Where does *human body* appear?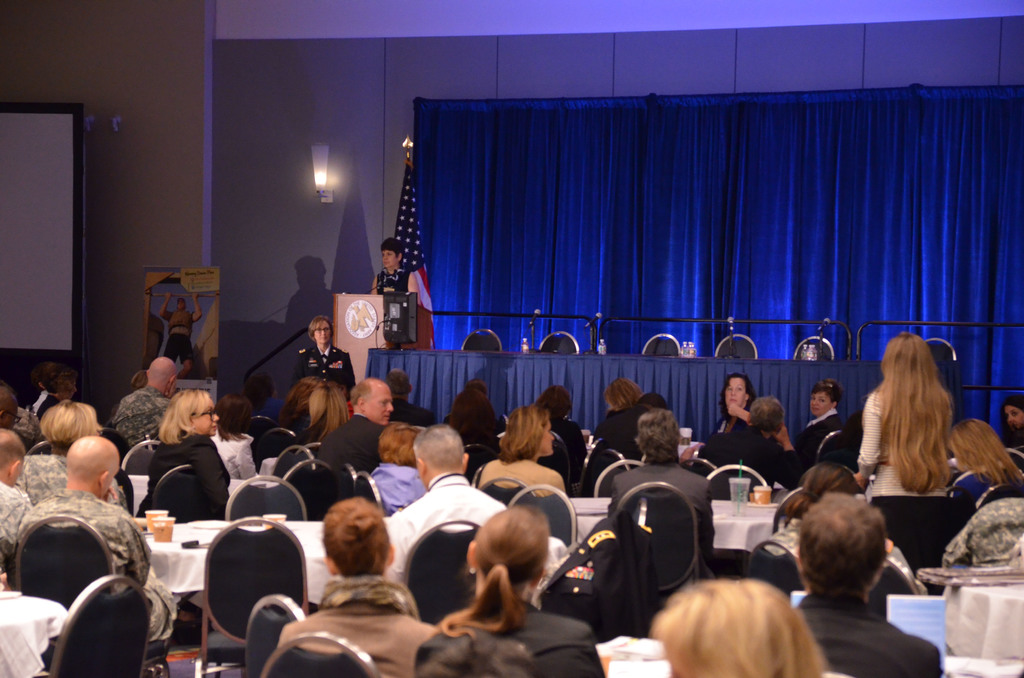
Appears at Rect(378, 265, 424, 305).
